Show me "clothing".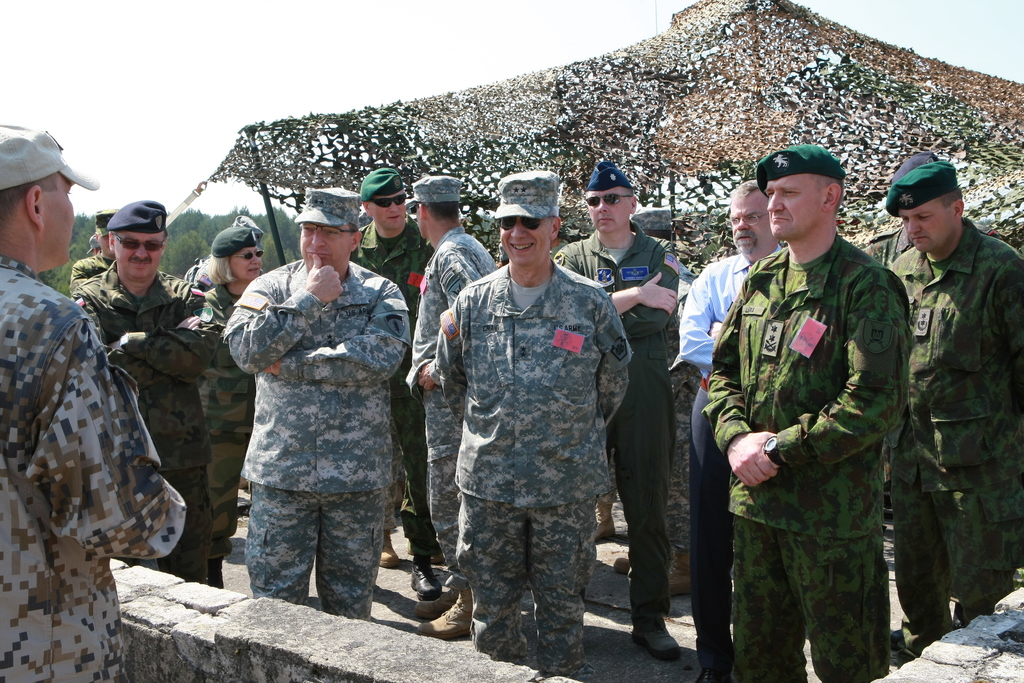
"clothing" is here: pyautogui.locateOnScreen(556, 227, 673, 610).
